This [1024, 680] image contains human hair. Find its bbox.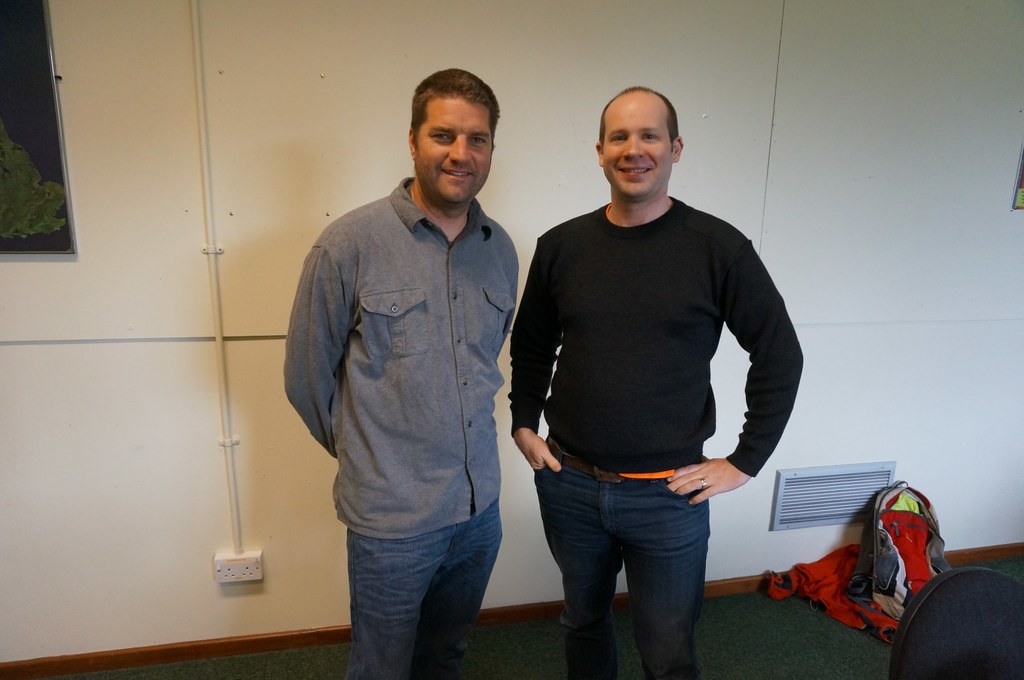
403/69/502/162.
